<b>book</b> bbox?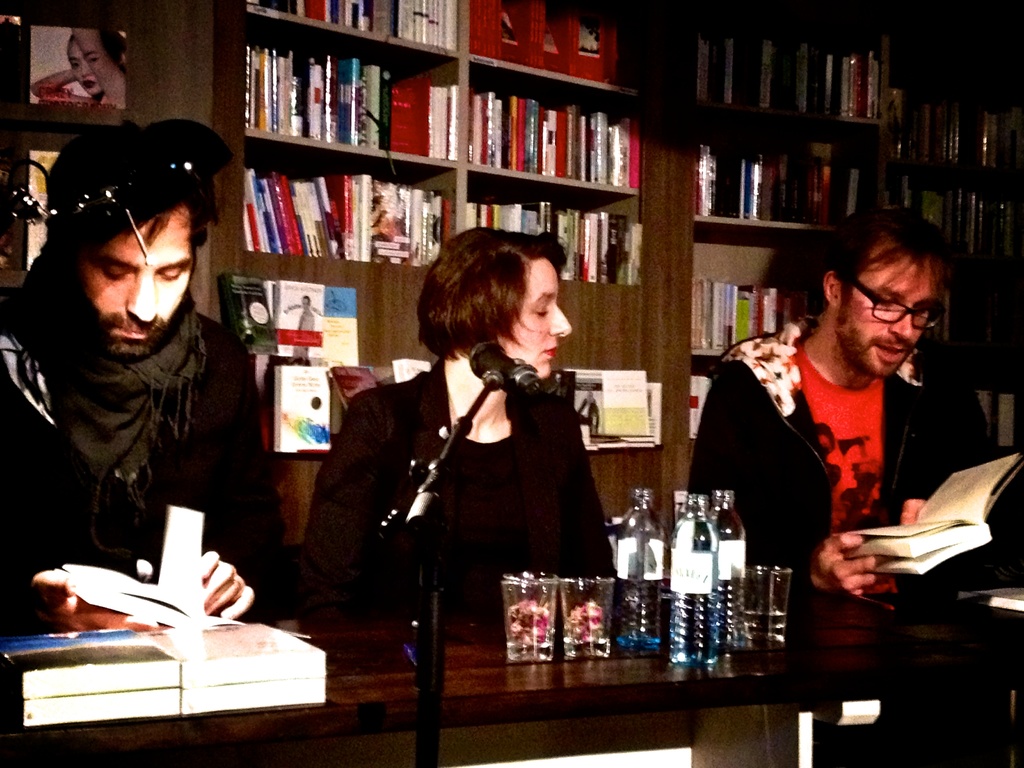
(left=324, top=288, right=366, bottom=371)
